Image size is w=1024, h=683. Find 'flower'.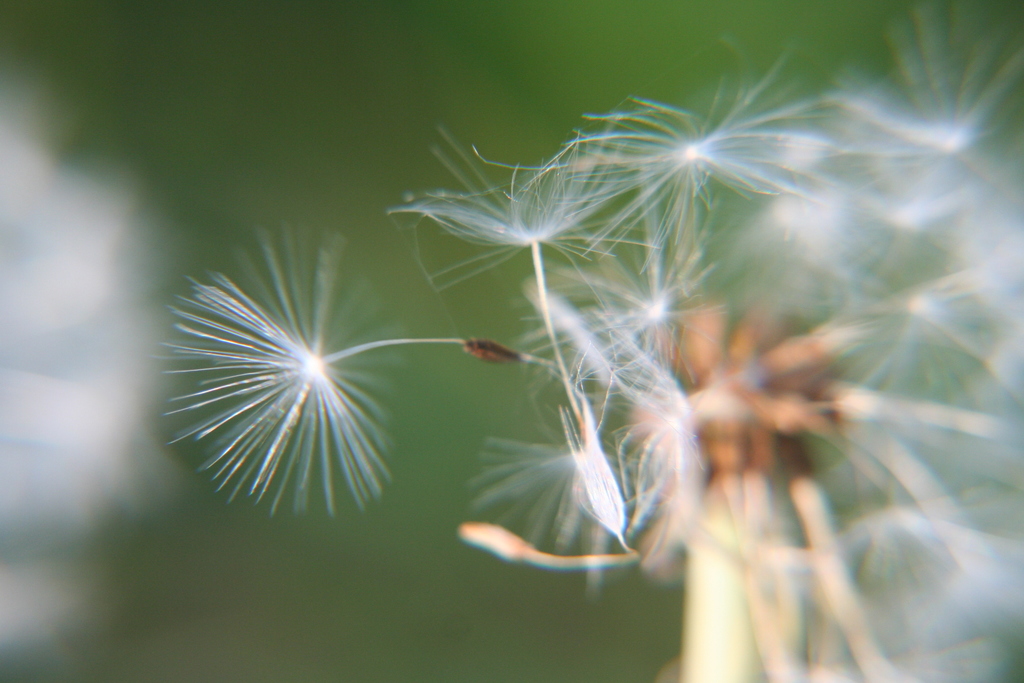
<box>155,225,408,518</box>.
